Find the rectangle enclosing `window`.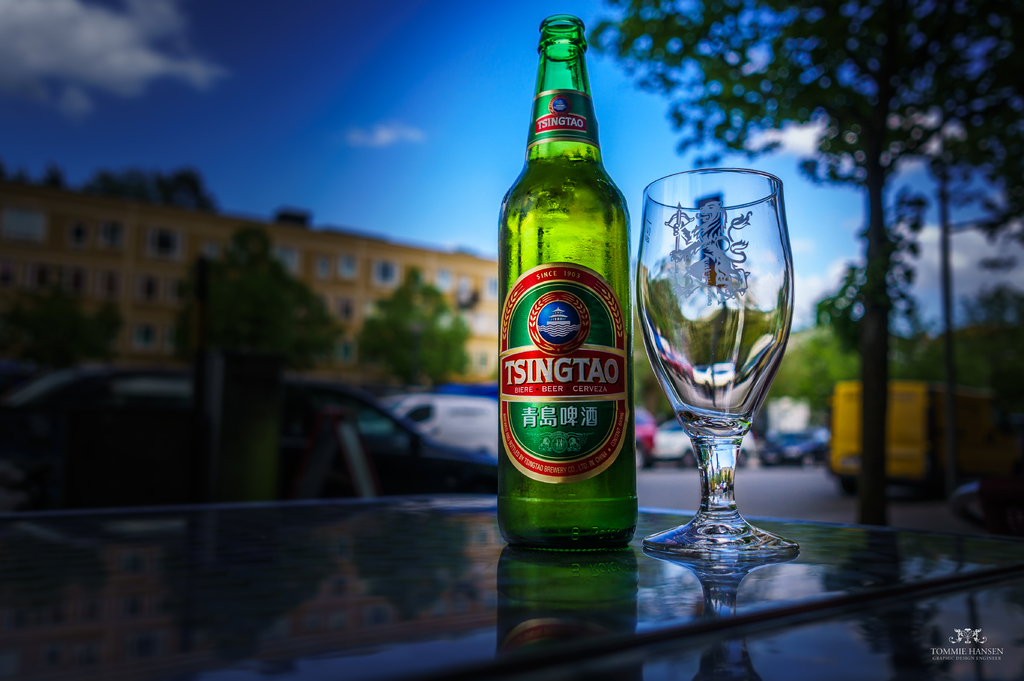
(left=371, top=261, right=400, bottom=284).
